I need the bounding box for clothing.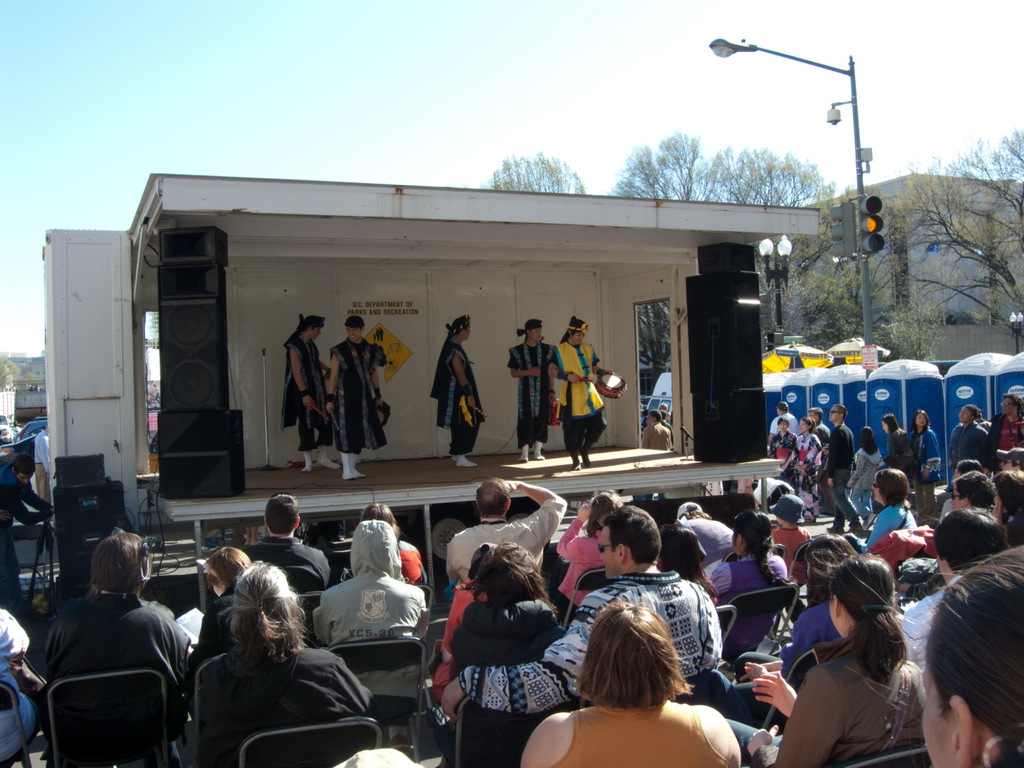
Here it is: (534, 693, 741, 767).
